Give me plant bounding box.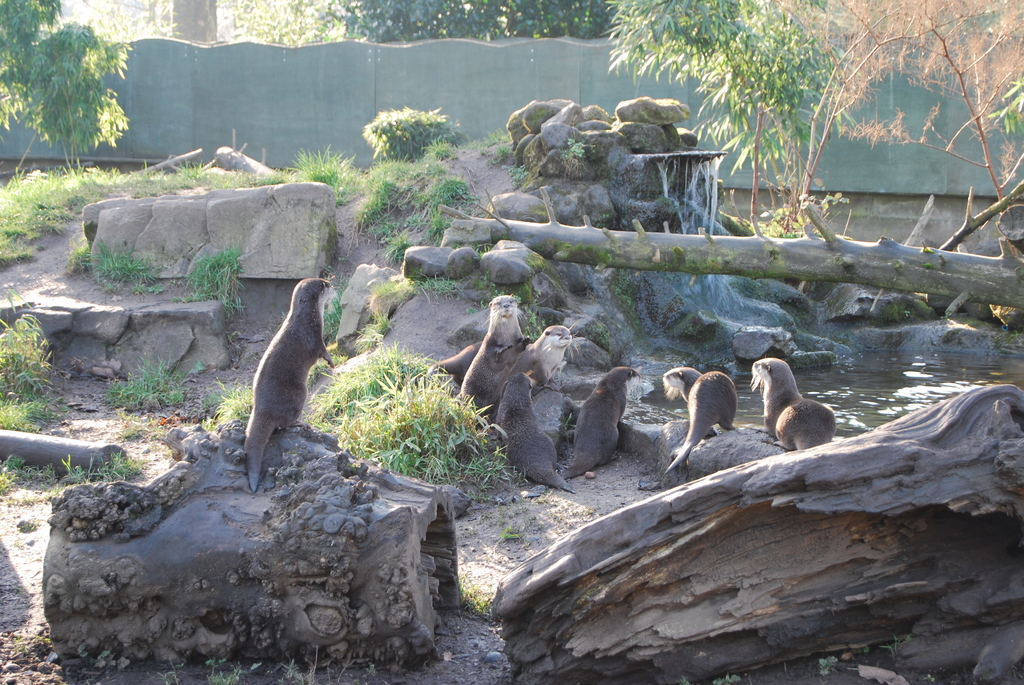
[312, 315, 491, 481].
